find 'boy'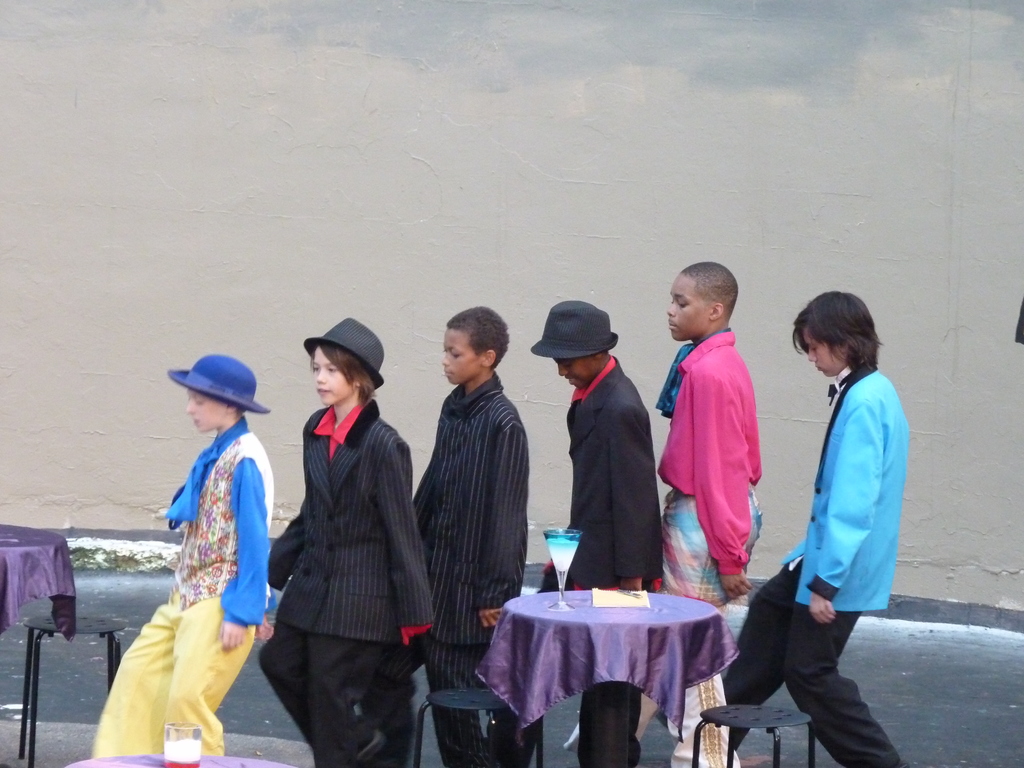
[536,299,665,765]
